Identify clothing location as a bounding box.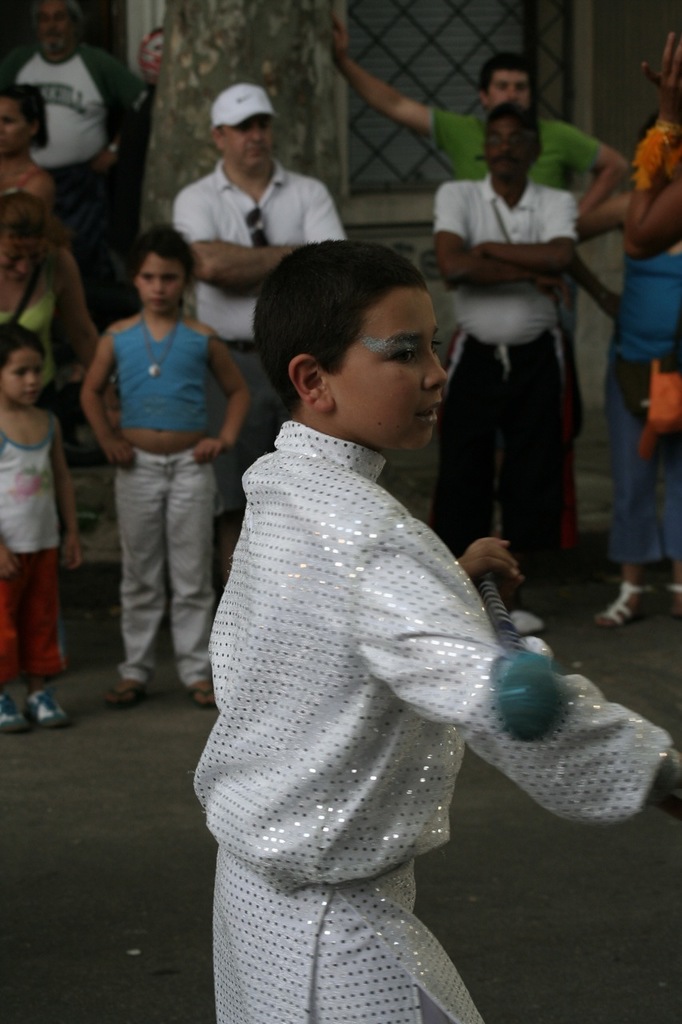
bbox(202, 339, 552, 1019).
